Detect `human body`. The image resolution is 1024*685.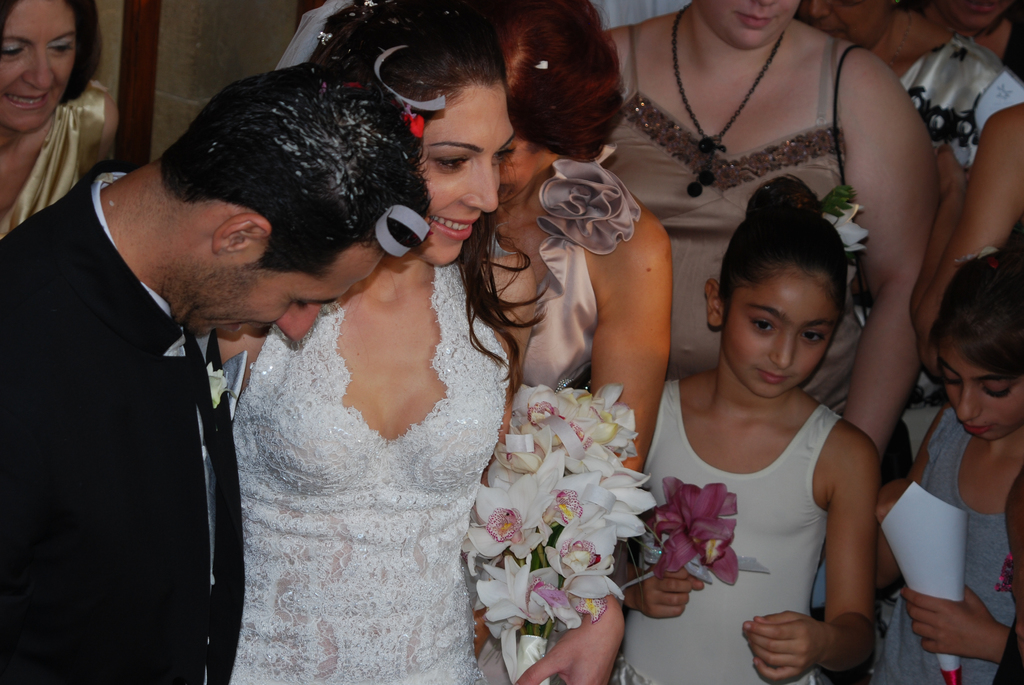
x1=623, y1=177, x2=881, y2=684.
